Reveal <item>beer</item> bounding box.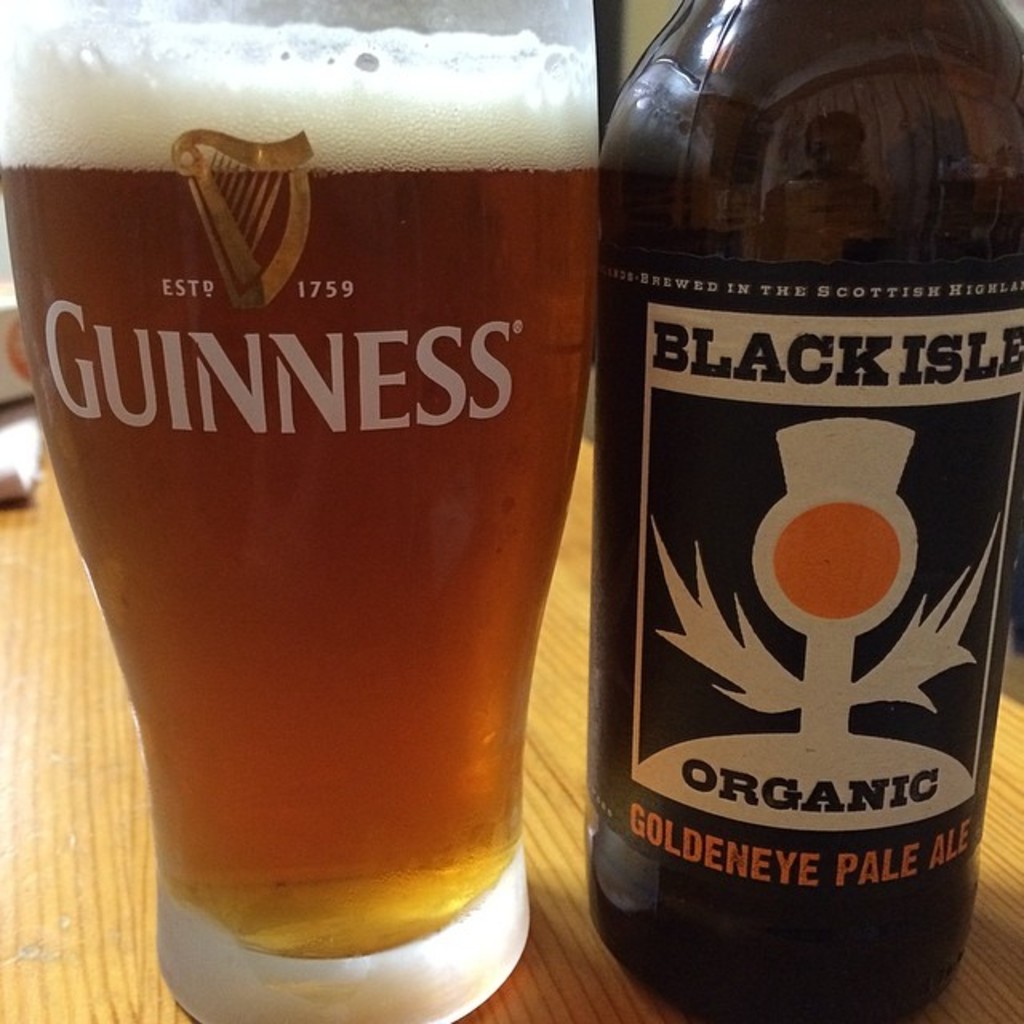
Revealed: select_region(602, 0, 1022, 1022).
